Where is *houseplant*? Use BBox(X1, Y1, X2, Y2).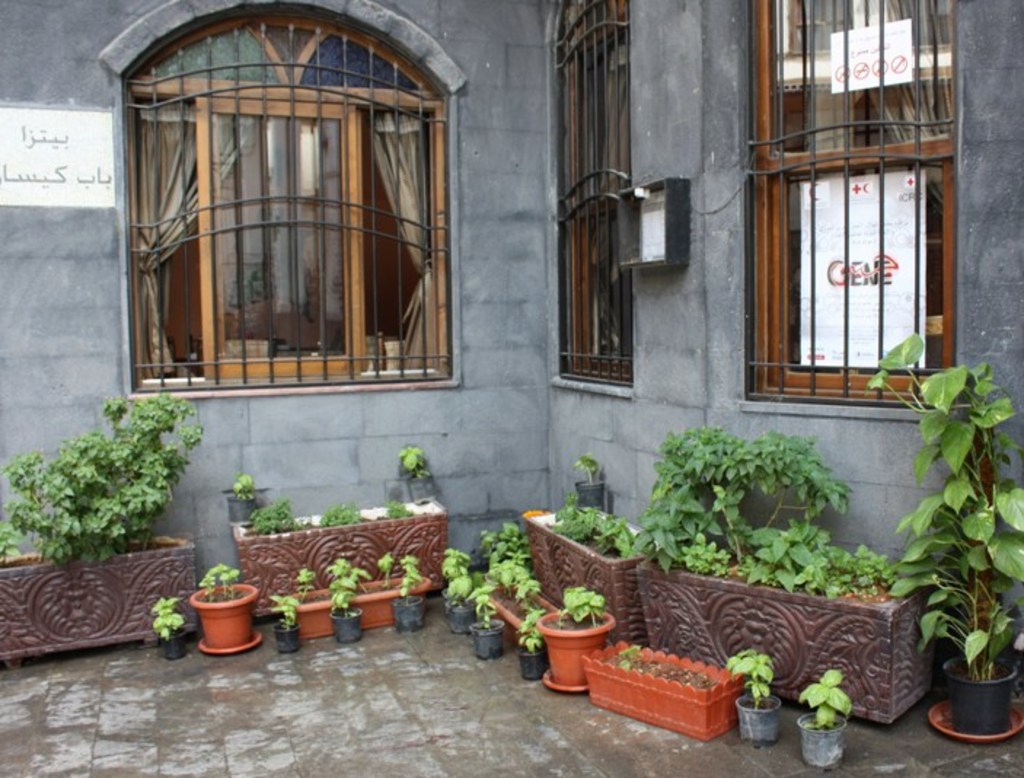
BBox(475, 590, 503, 667).
